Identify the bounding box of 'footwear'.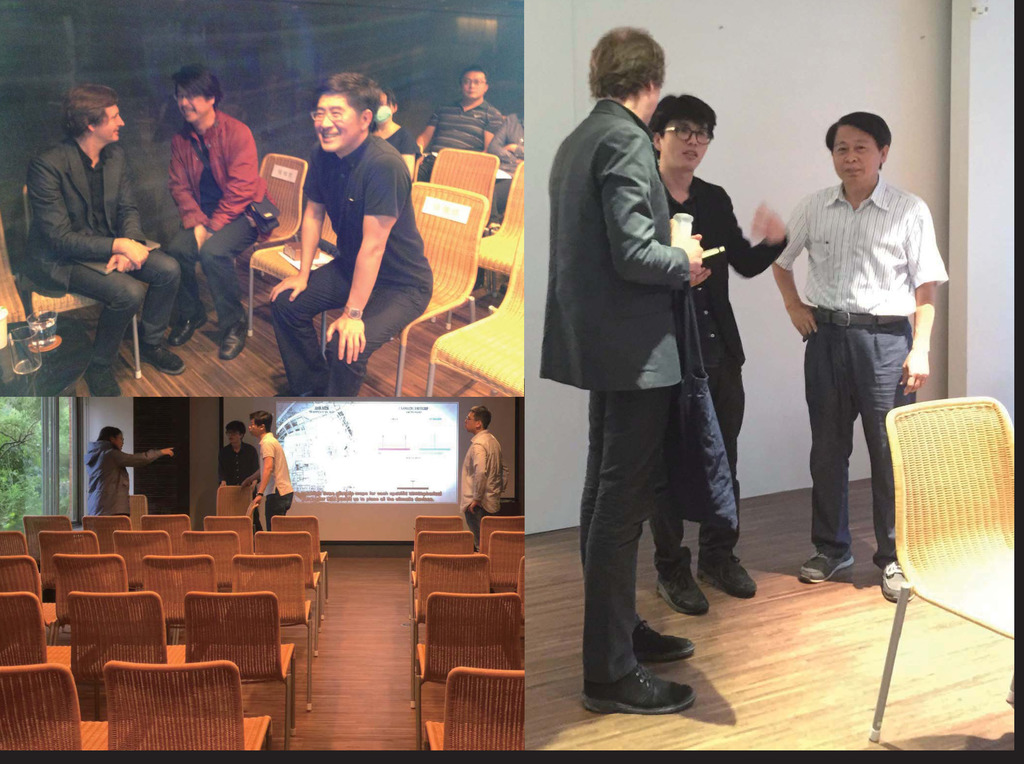
Rect(695, 554, 756, 599).
